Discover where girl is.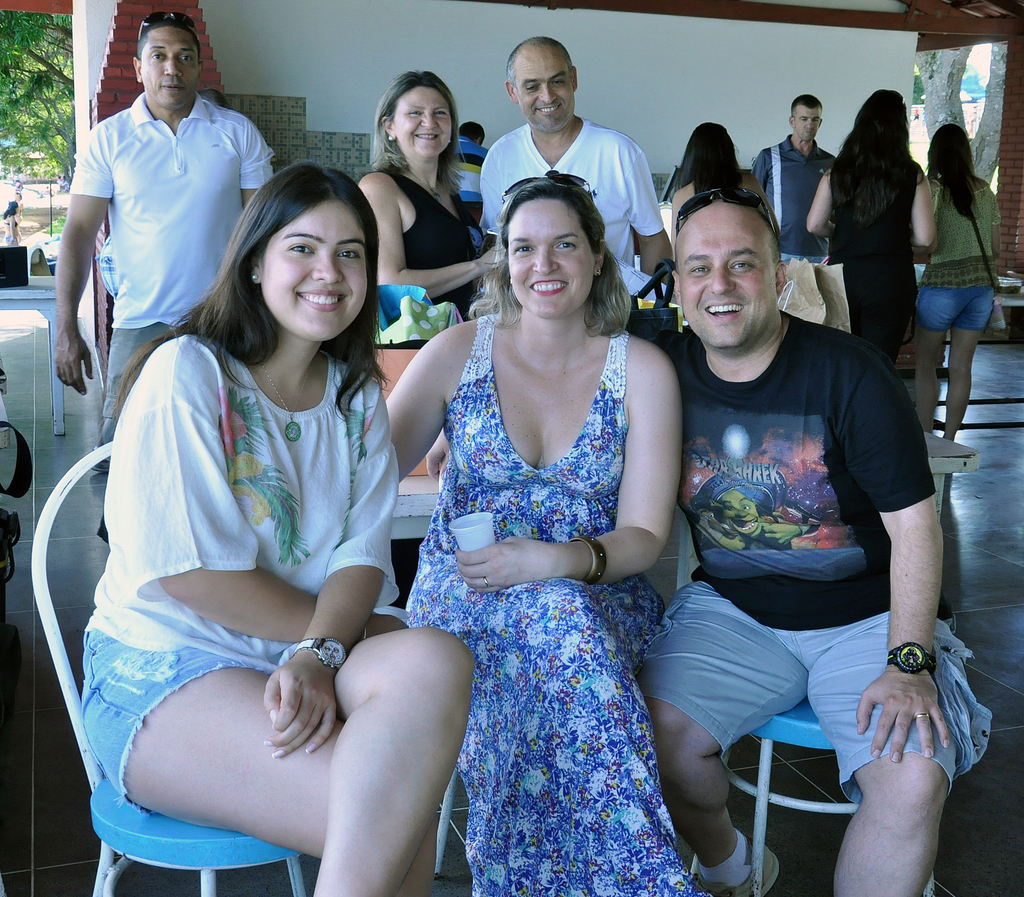
Discovered at 897,96,1012,443.
